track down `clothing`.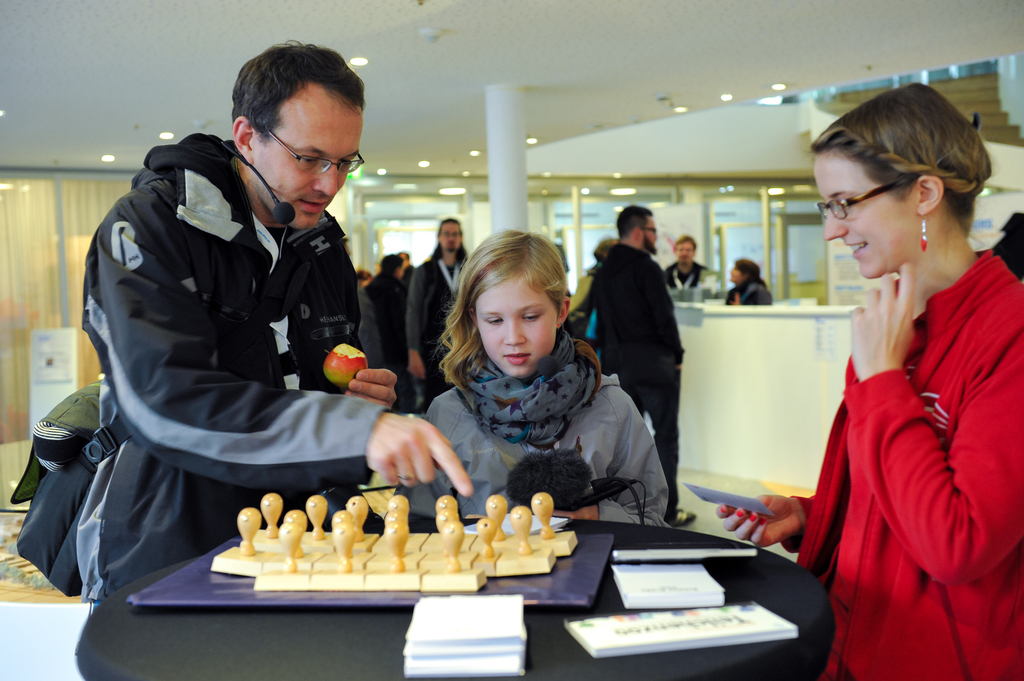
Tracked to [left=398, top=329, right=669, bottom=523].
